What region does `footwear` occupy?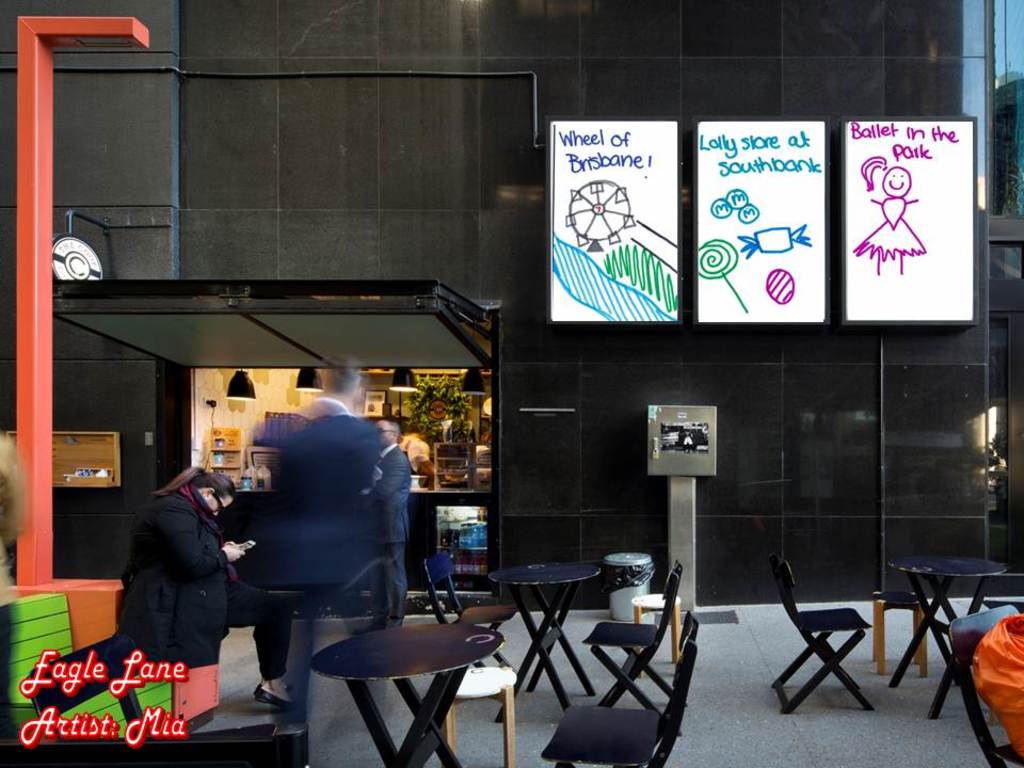
253, 679, 289, 702.
